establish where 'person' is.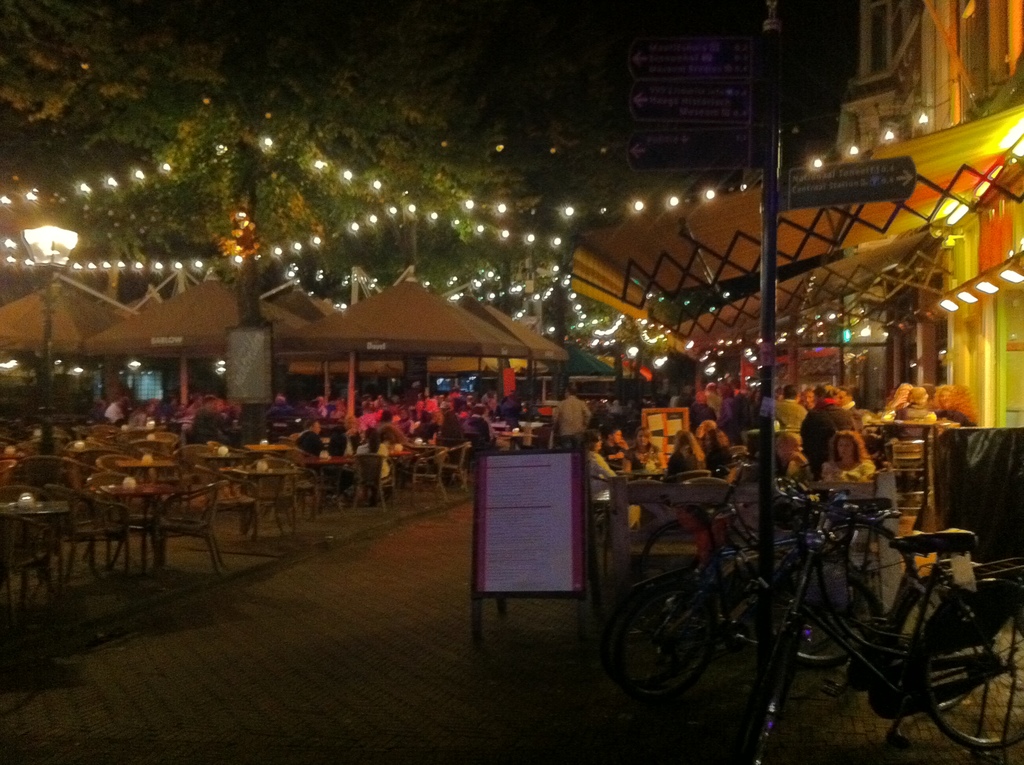
Established at [left=193, top=390, right=240, bottom=447].
